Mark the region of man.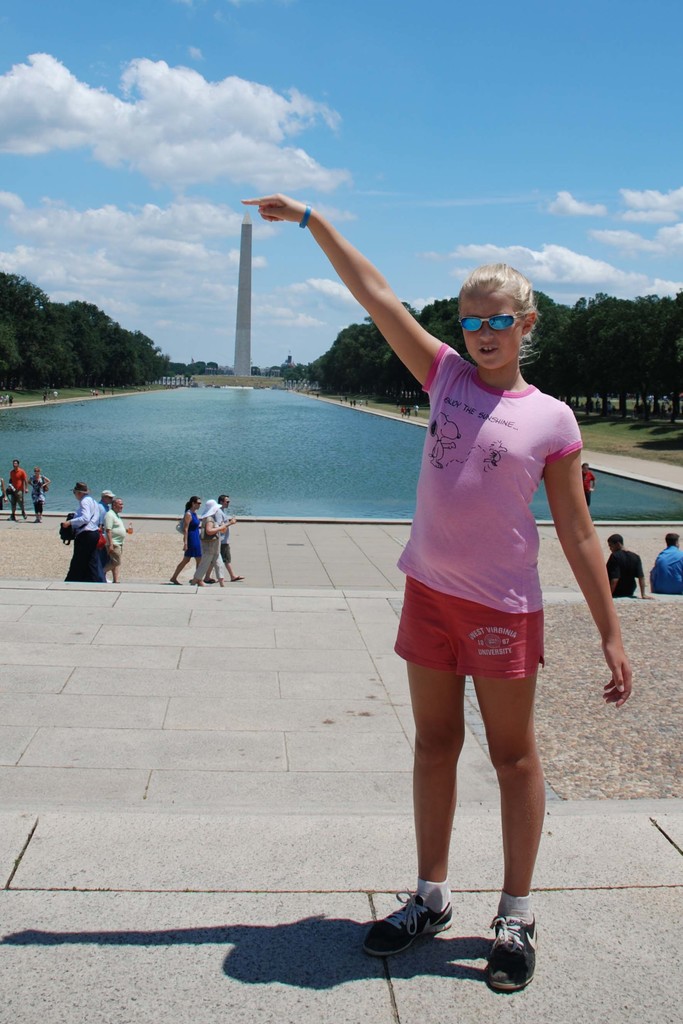
Region: [195,495,232,583].
